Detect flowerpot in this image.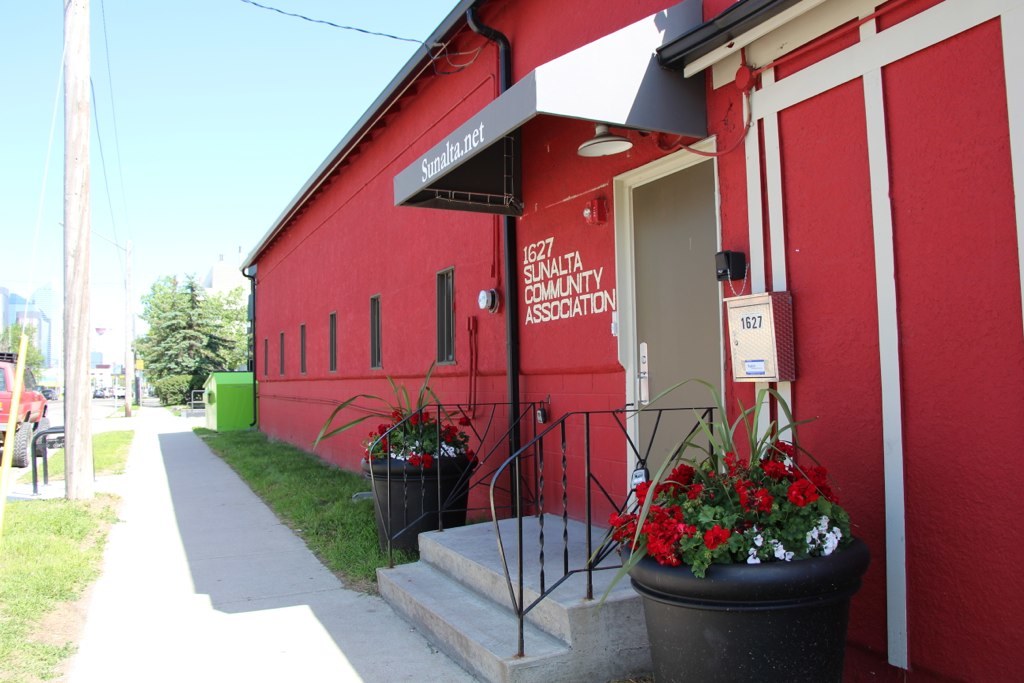
Detection: [359,449,477,558].
